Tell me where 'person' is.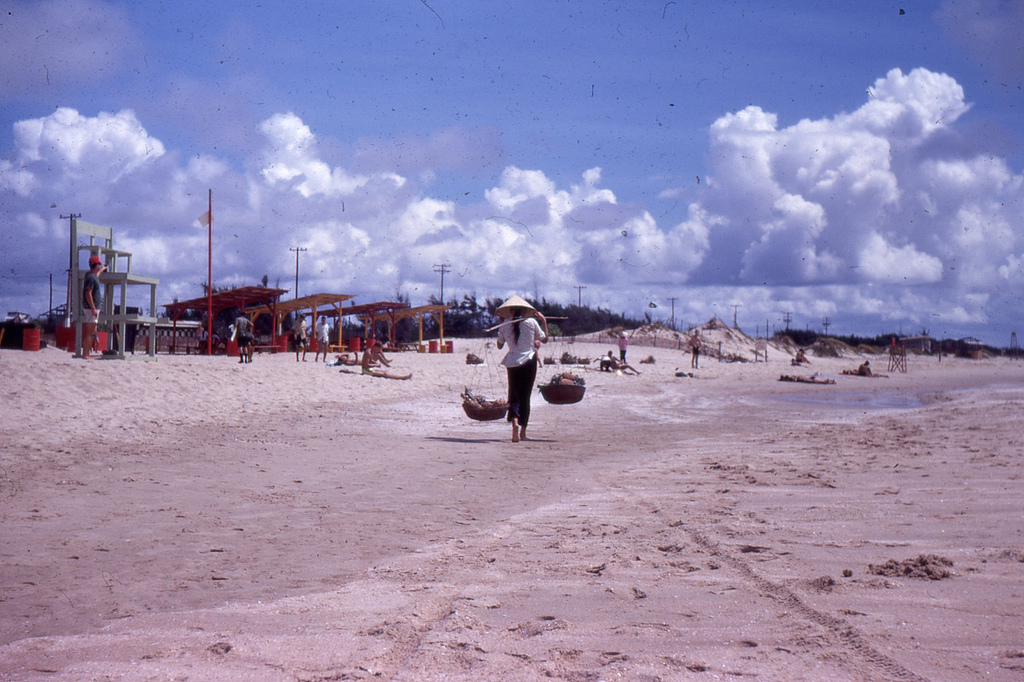
'person' is at pyautogui.locateOnScreen(82, 253, 107, 363).
